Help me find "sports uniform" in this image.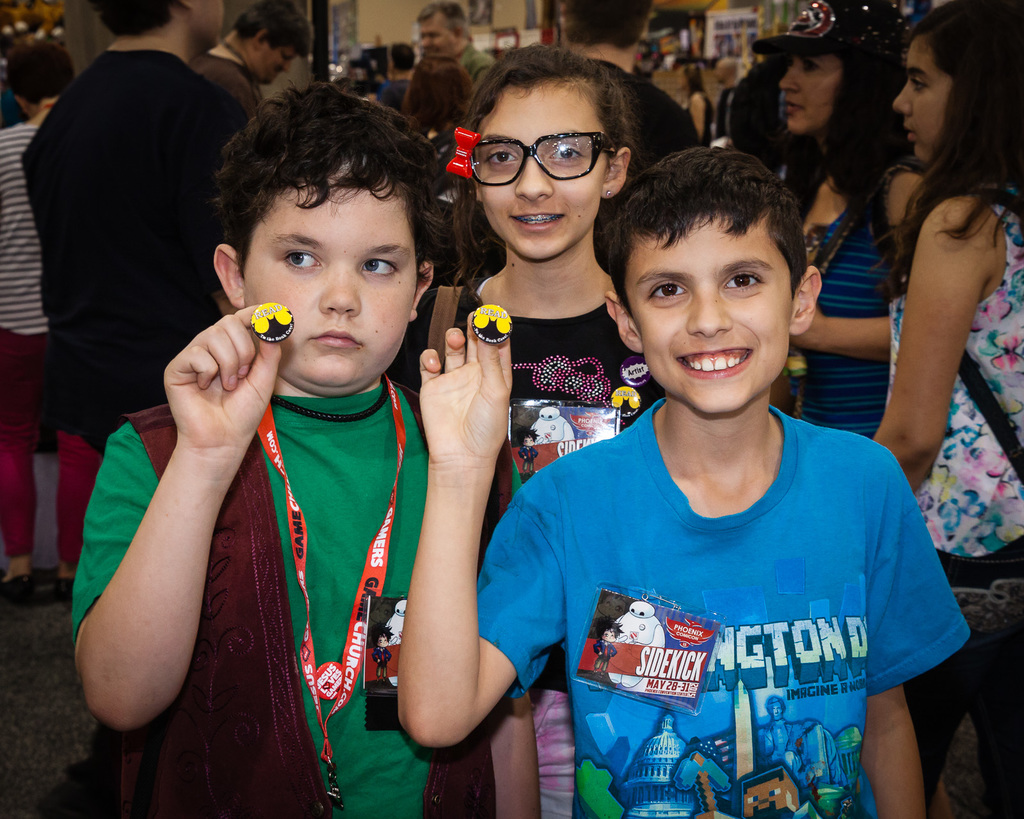
Found it: l=0, t=120, r=88, b=571.
